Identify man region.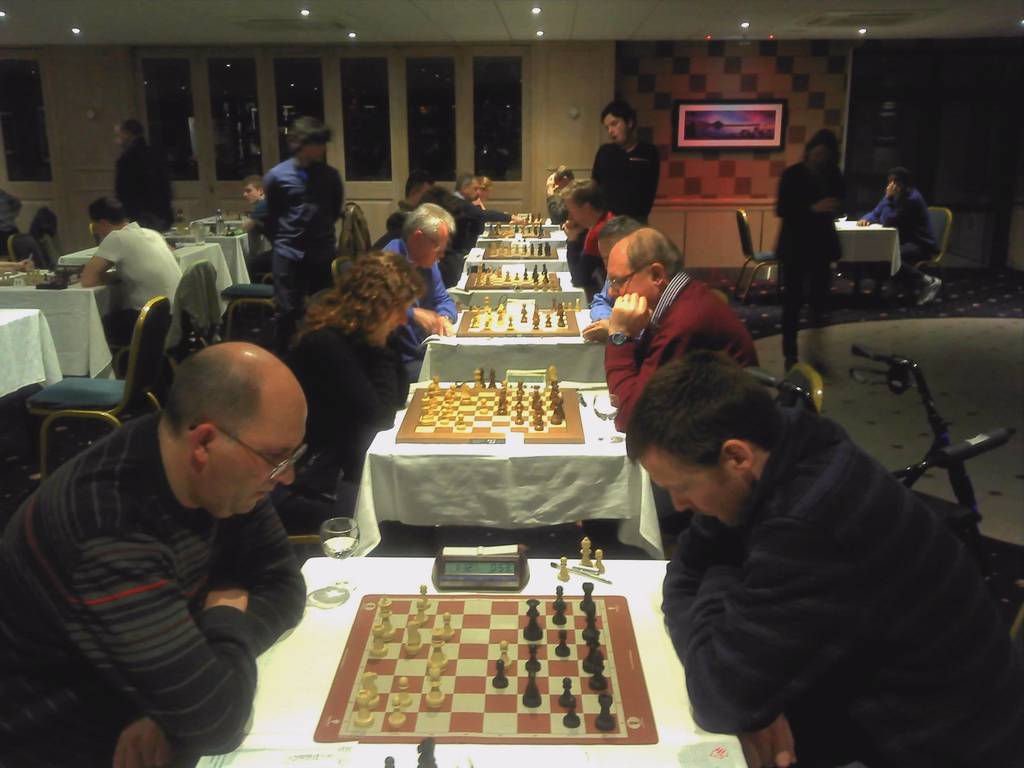
Region: [376, 201, 457, 378].
